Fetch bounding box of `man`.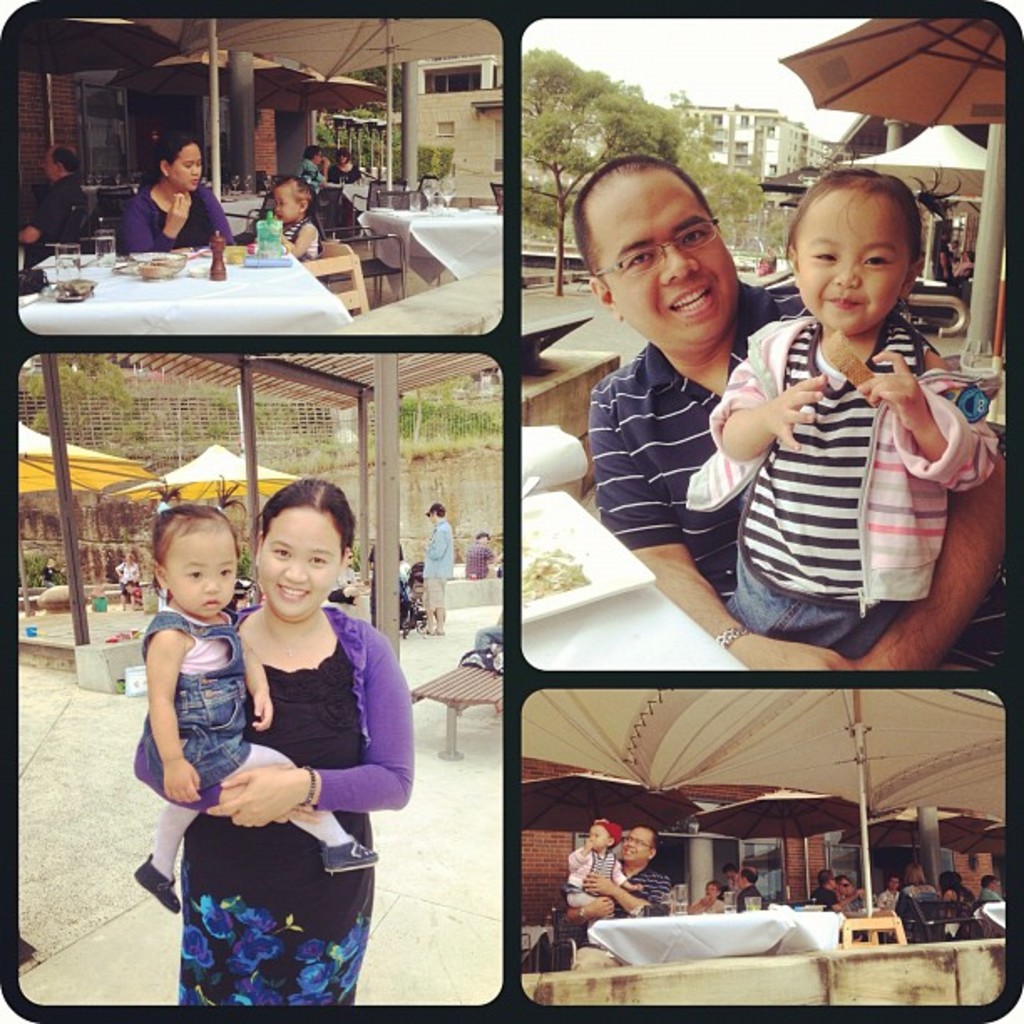
Bbox: select_region(806, 868, 865, 912).
